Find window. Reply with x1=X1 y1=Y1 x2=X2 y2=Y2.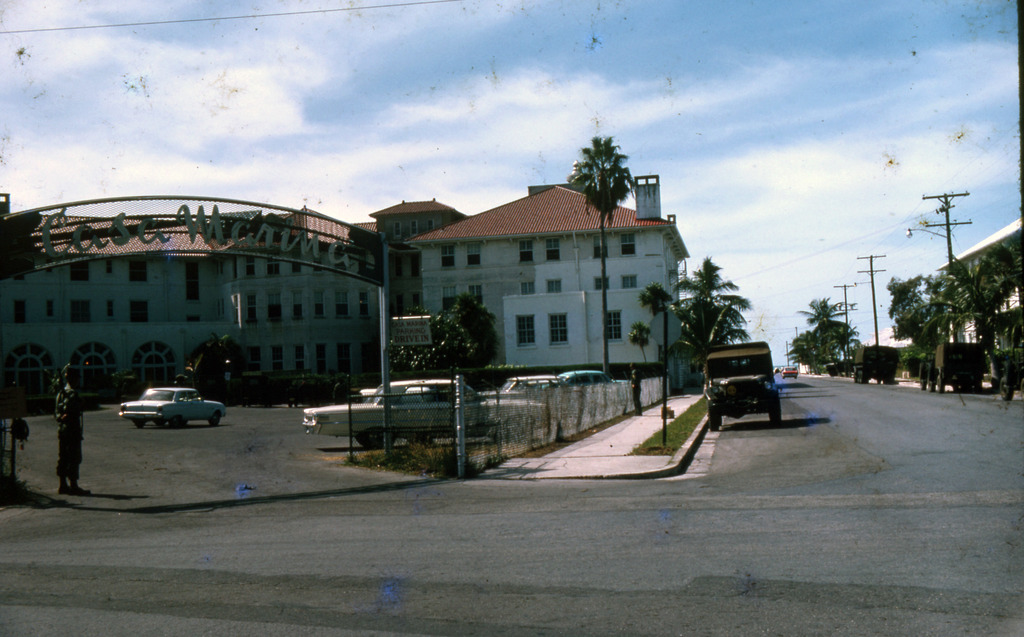
x1=589 y1=277 x2=609 y2=291.
